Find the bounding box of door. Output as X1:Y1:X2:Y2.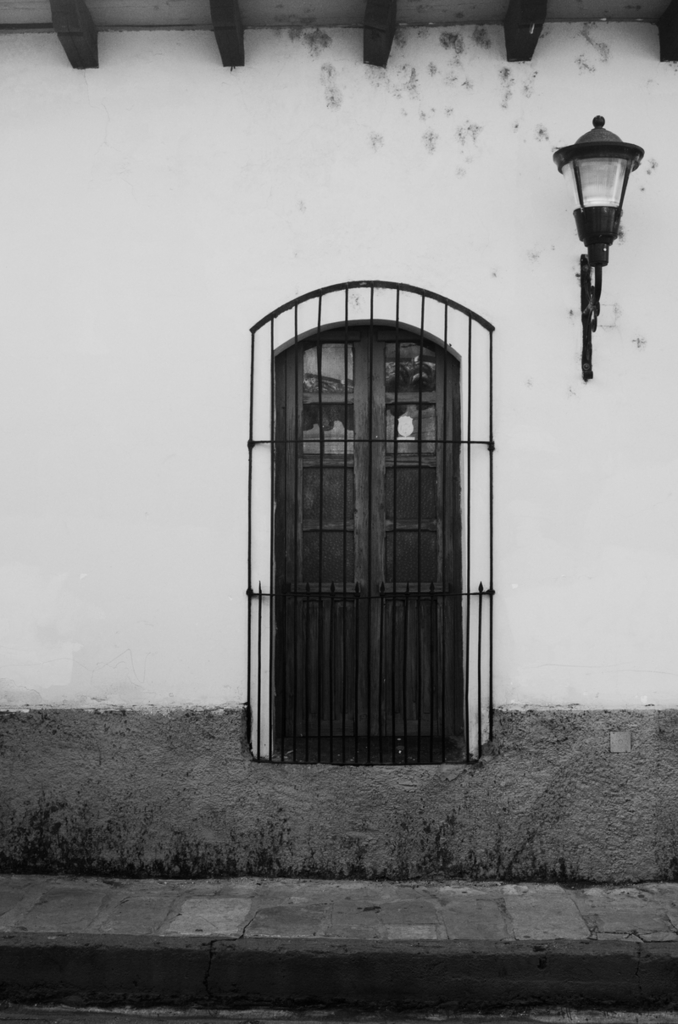
276:328:468:767.
